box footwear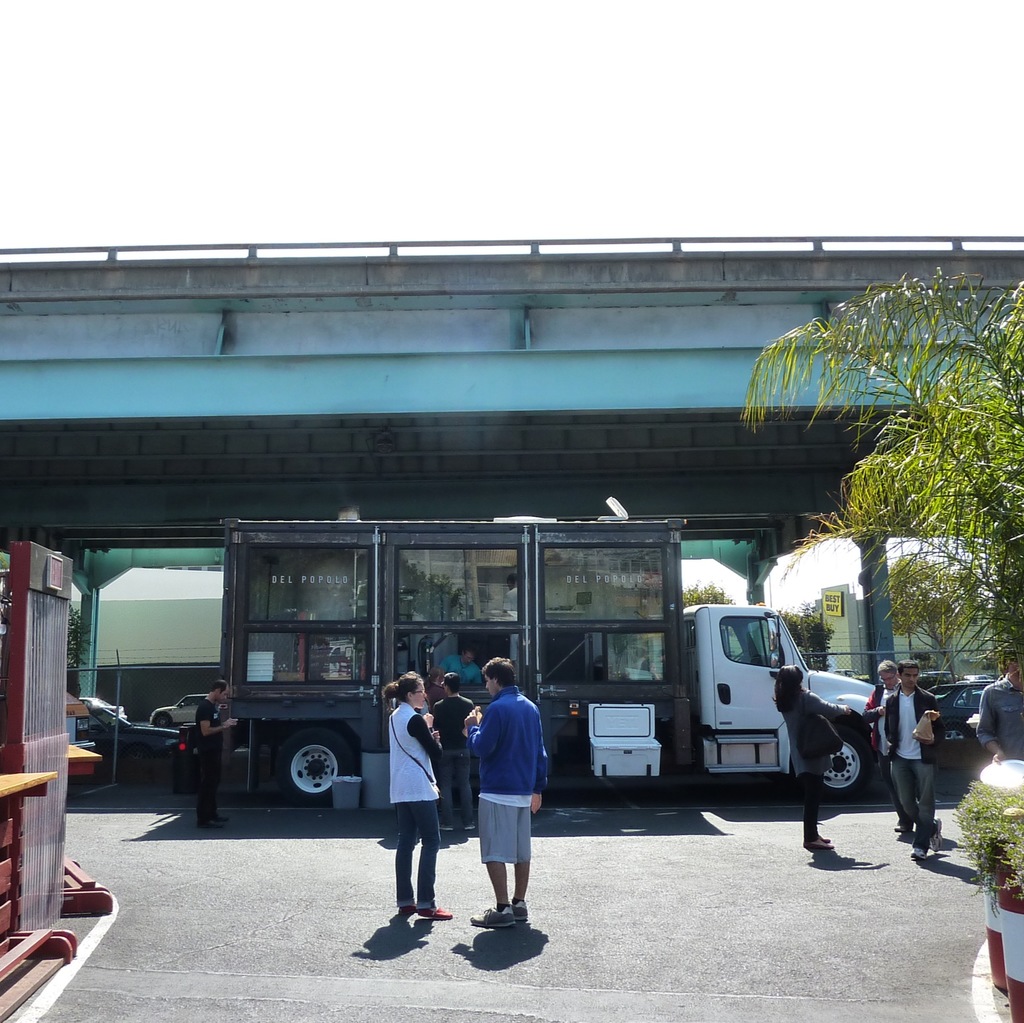
x1=801 y1=836 x2=835 y2=853
